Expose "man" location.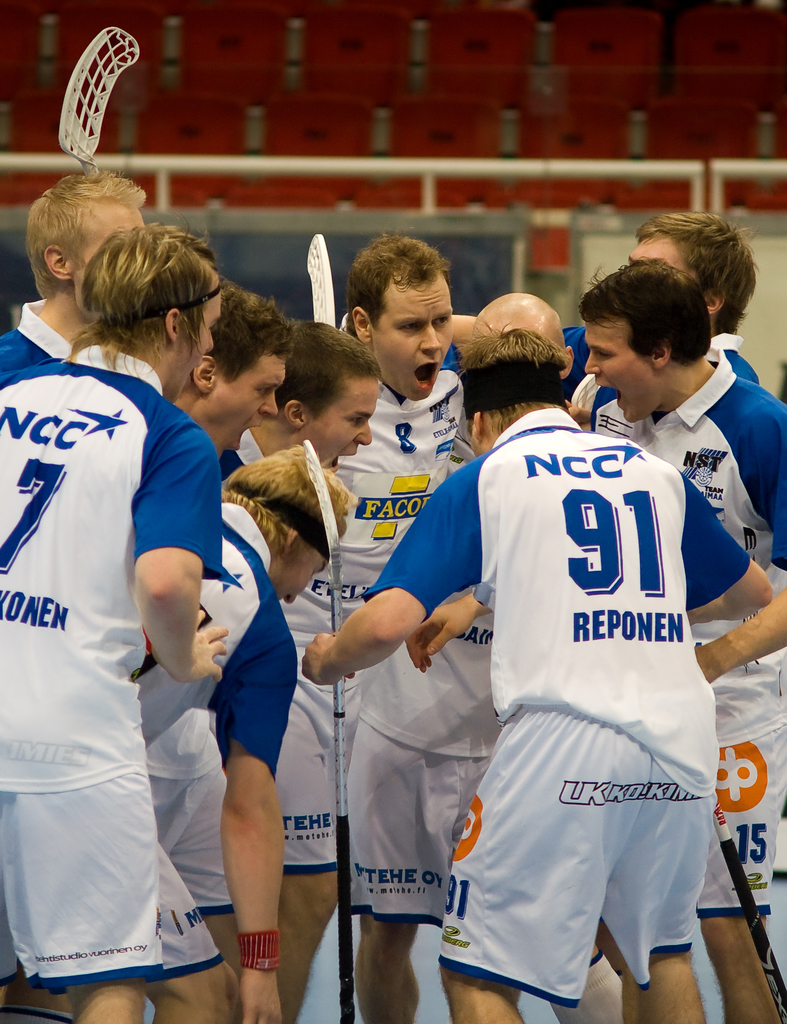
Exposed at rect(0, 216, 238, 1023).
